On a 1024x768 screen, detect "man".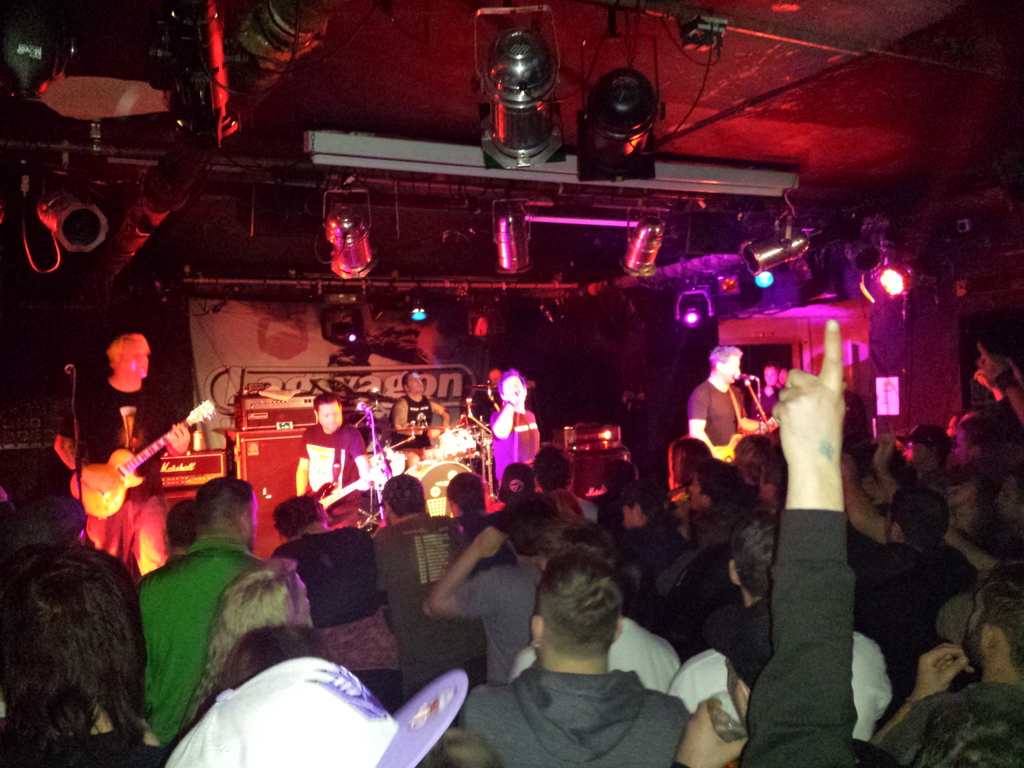
<box>687,344,767,455</box>.
